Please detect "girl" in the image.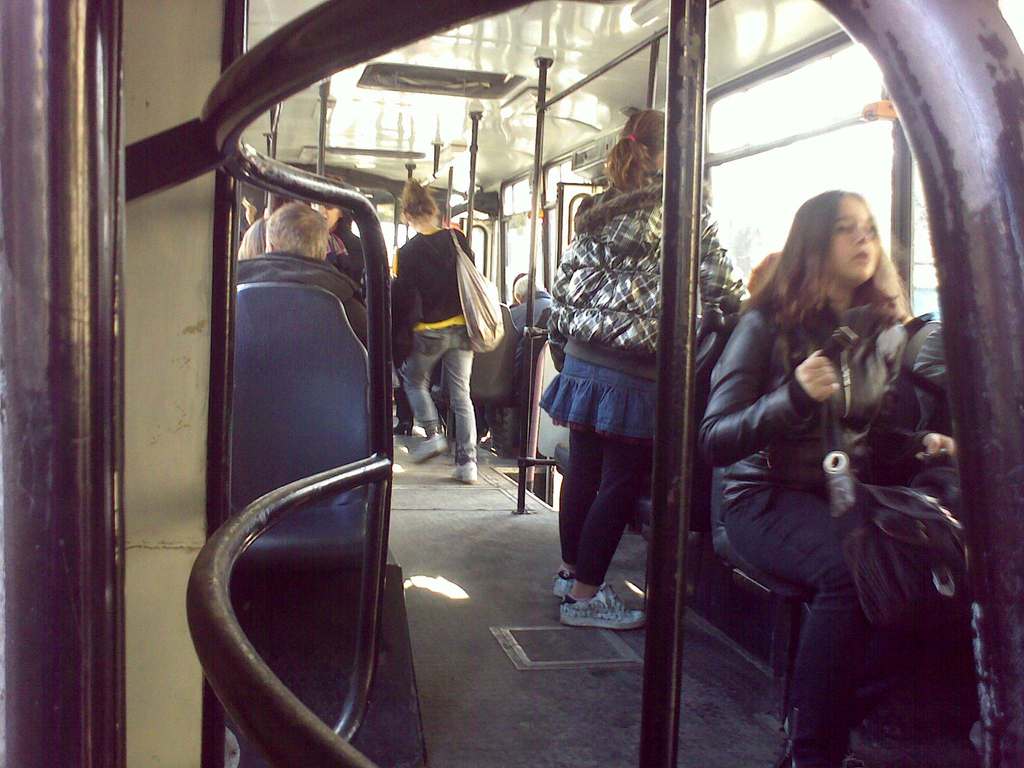
<region>385, 179, 475, 484</region>.
